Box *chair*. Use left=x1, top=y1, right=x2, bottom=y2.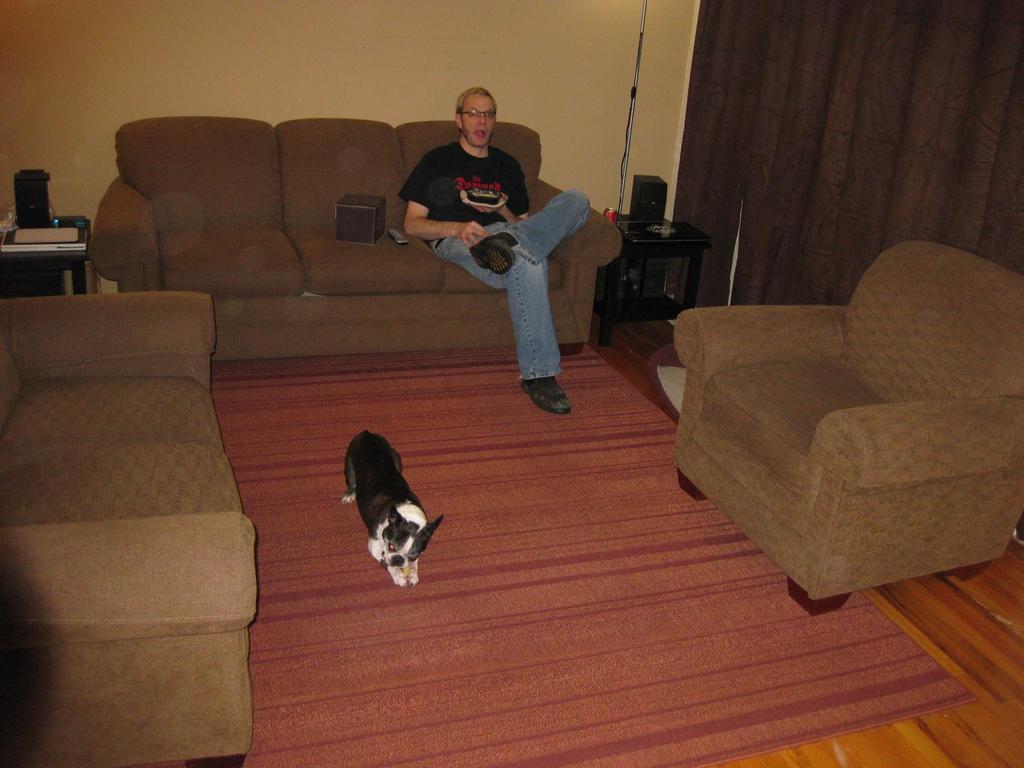
left=654, top=244, right=1023, bottom=621.
